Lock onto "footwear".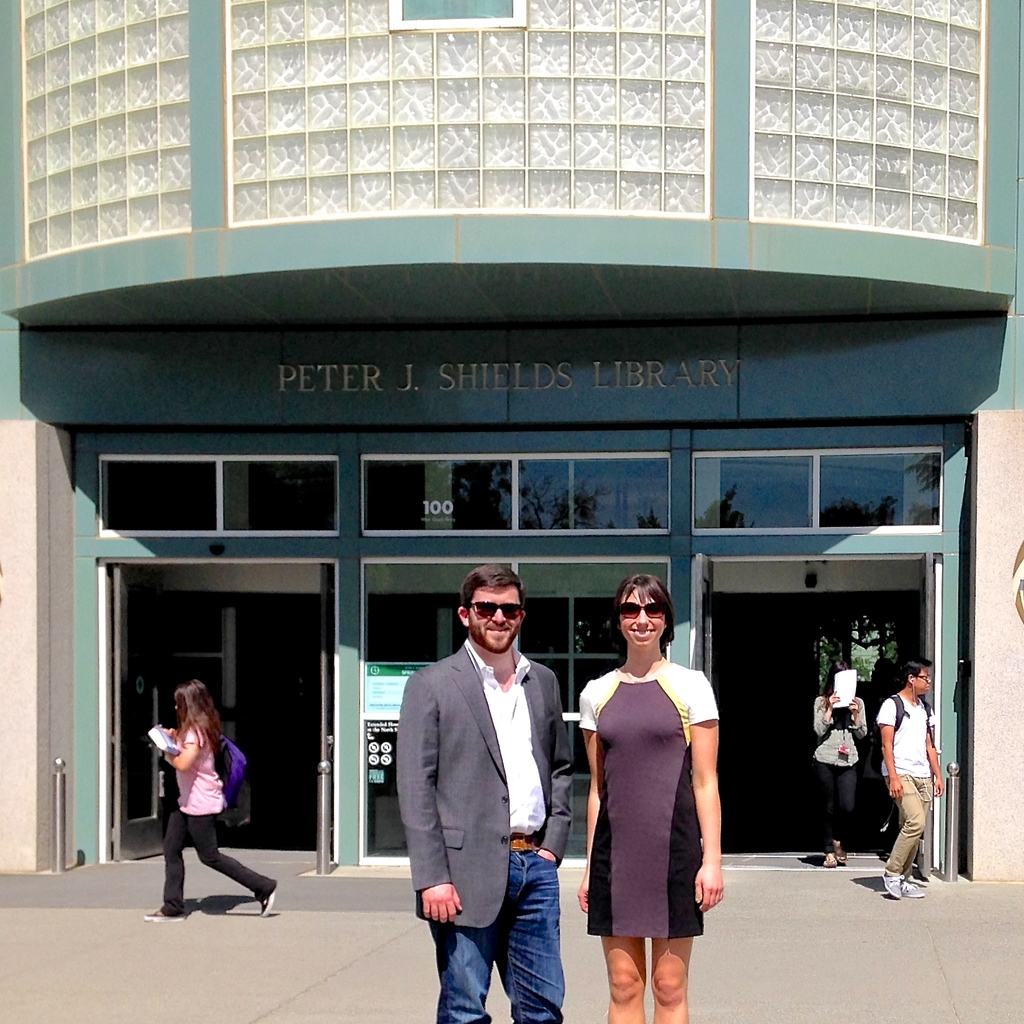
Locked: <box>902,884,927,897</box>.
